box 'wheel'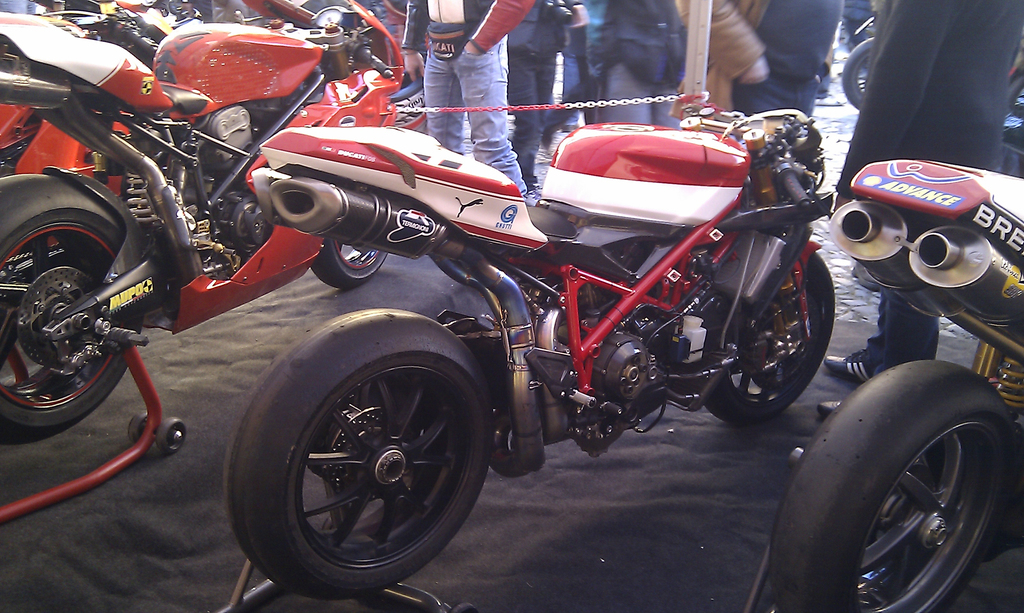
700:252:834:431
